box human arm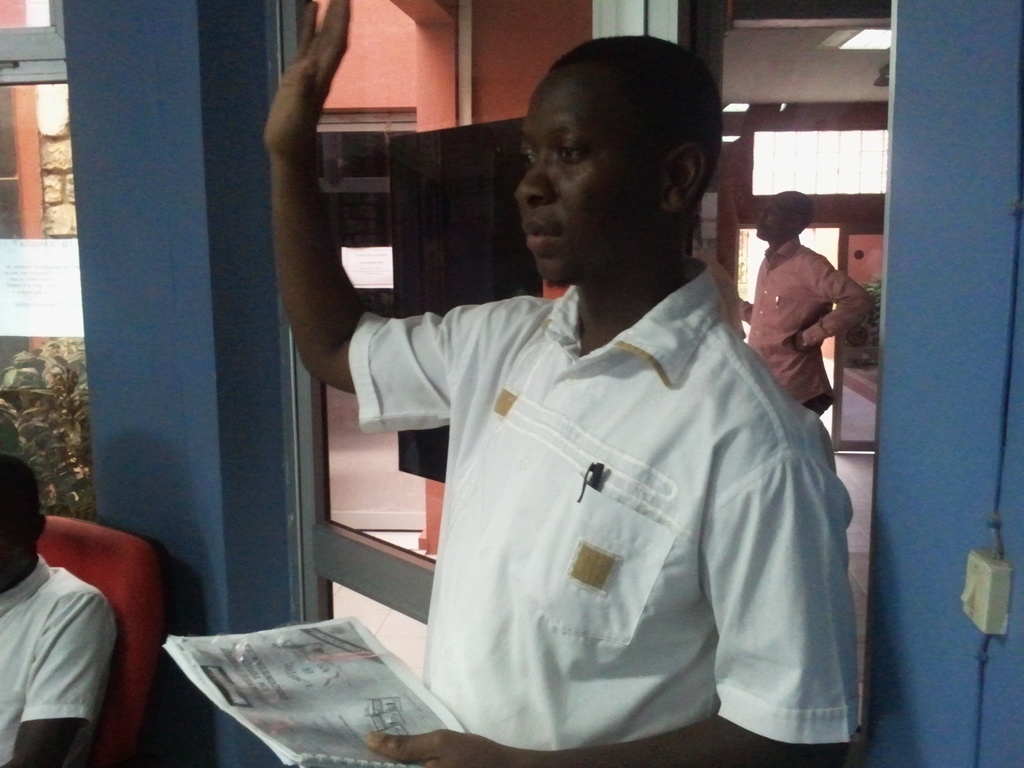
2, 584, 114, 767
